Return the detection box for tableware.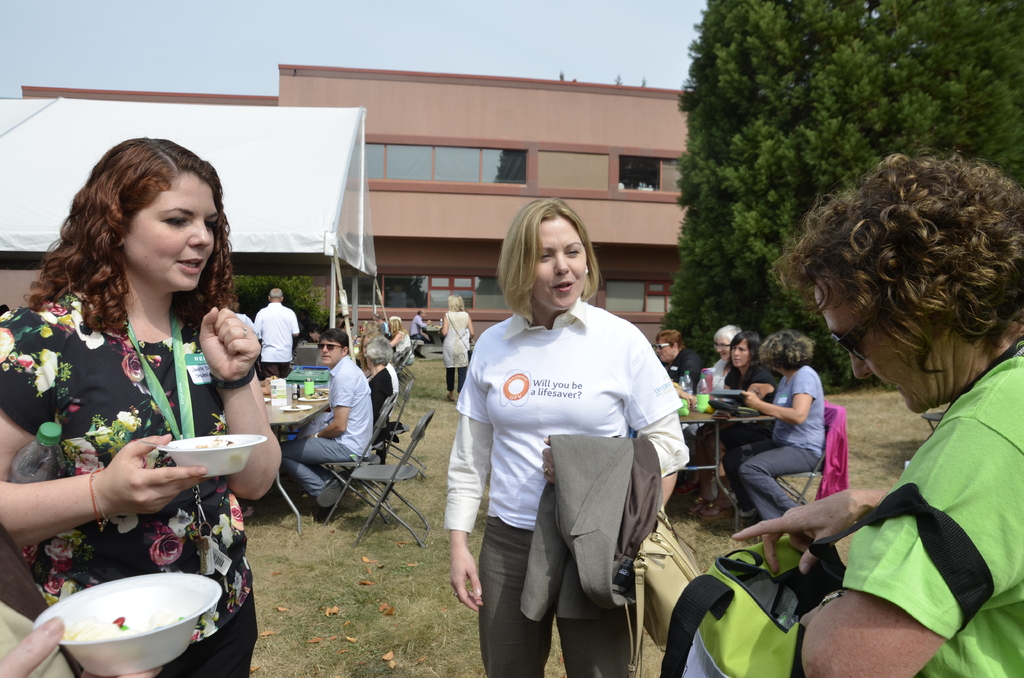
bbox=[36, 560, 225, 659].
